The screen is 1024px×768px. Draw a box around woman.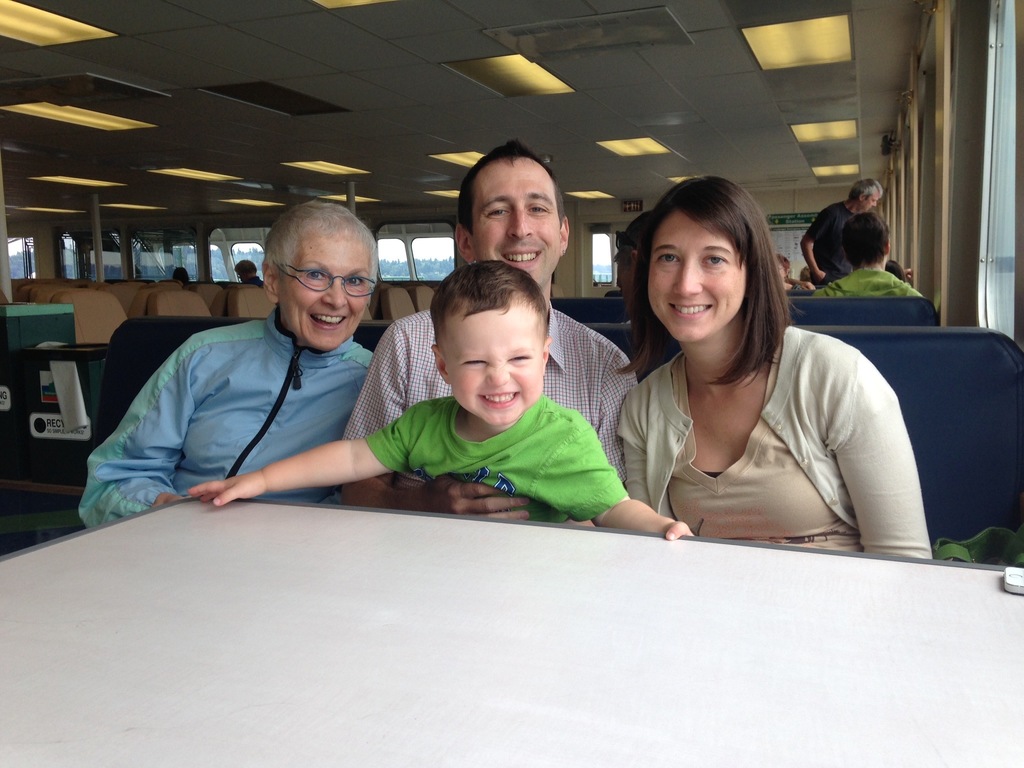
x1=77 y1=198 x2=378 y2=528.
